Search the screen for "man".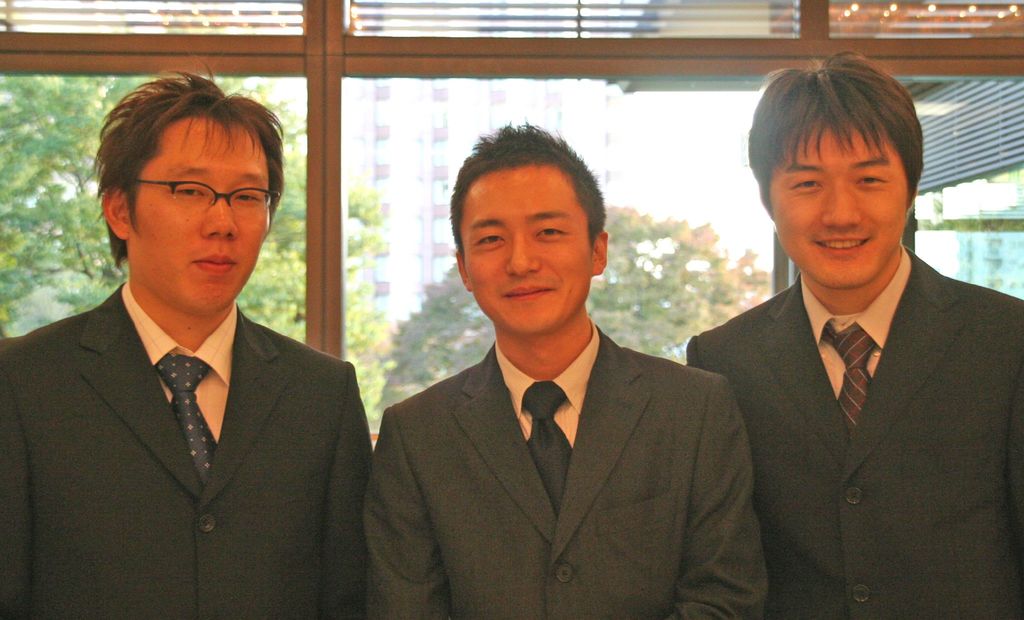
Found at <box>365,118,774,619</box>.
